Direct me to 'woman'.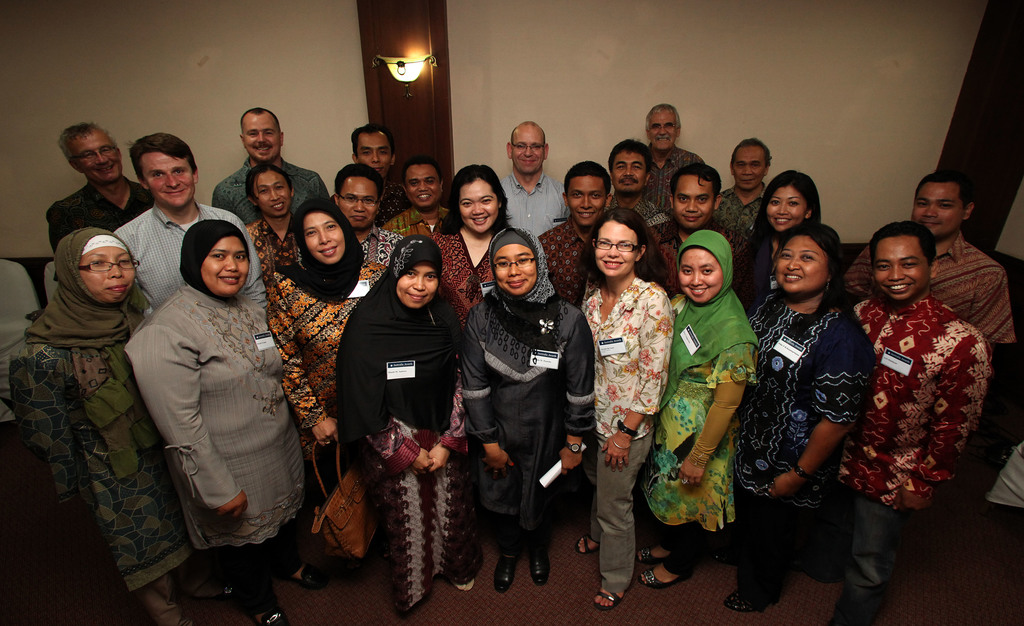
Direction: 735, 171, 821, 314.
